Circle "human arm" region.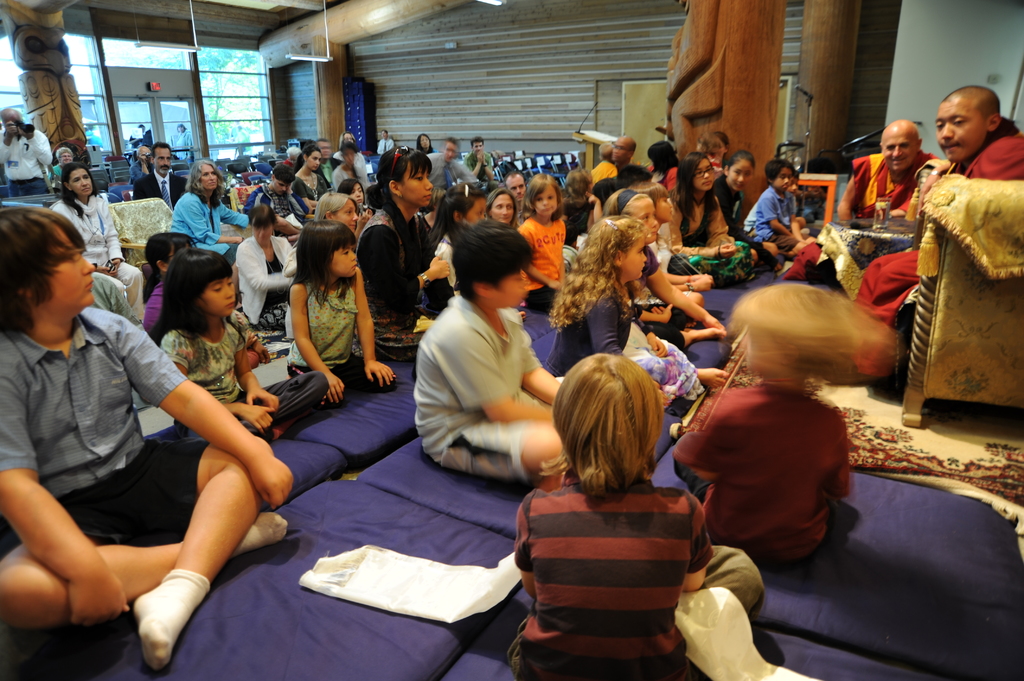
Region: select_region(231, 323, 277, 417).
